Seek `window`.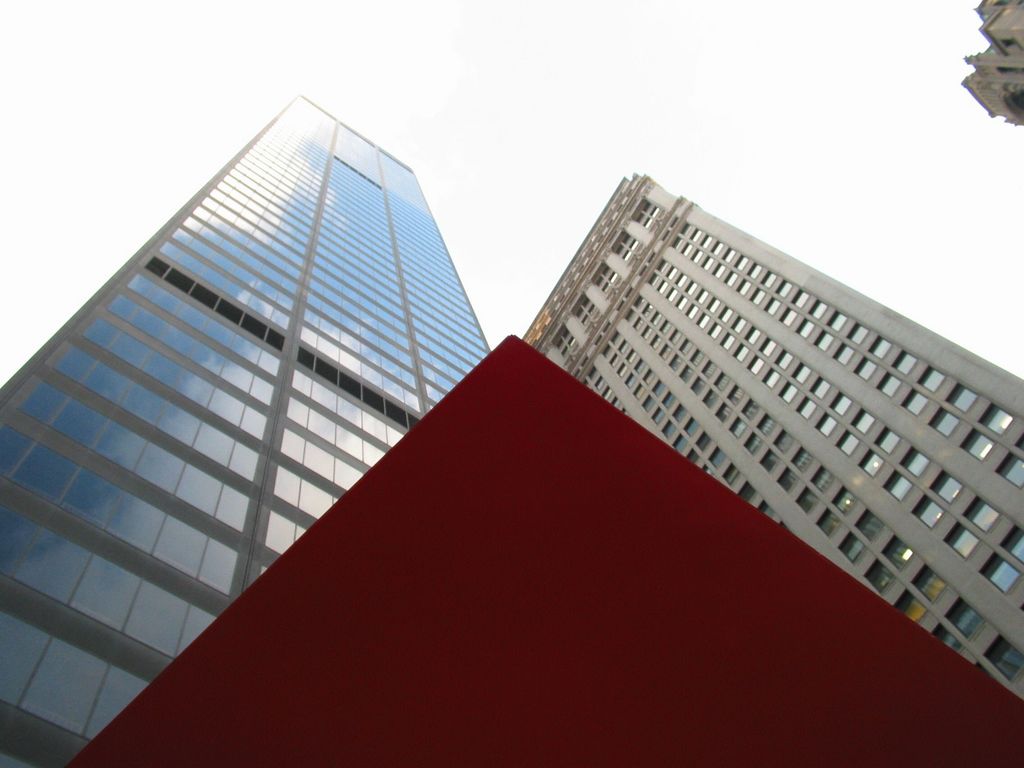
727:385:744:406.
